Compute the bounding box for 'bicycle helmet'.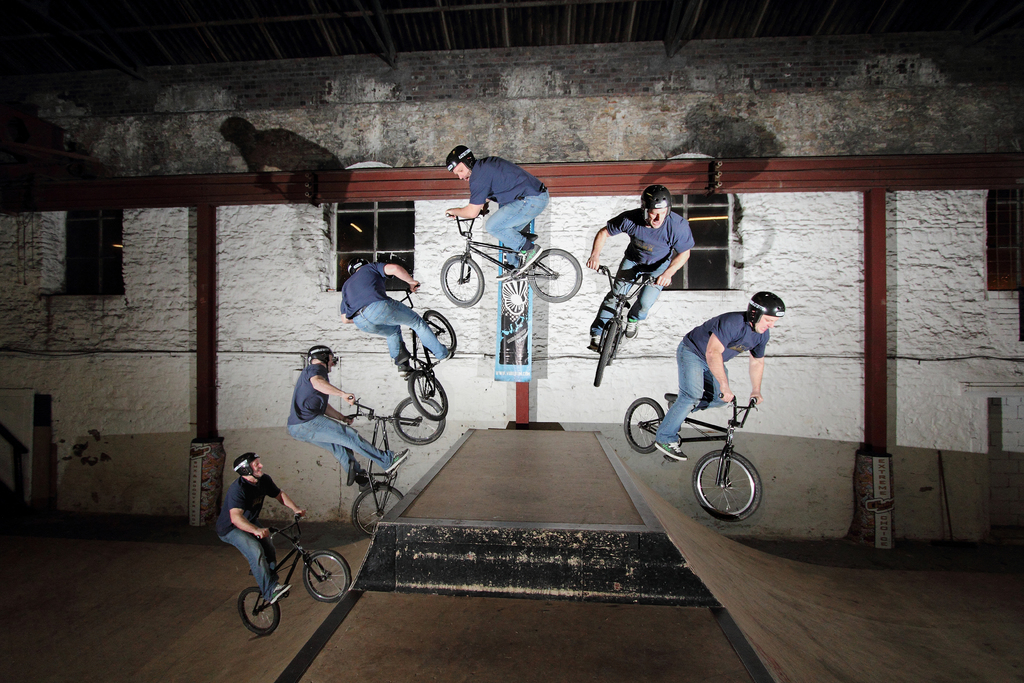
308/344/333/370.
